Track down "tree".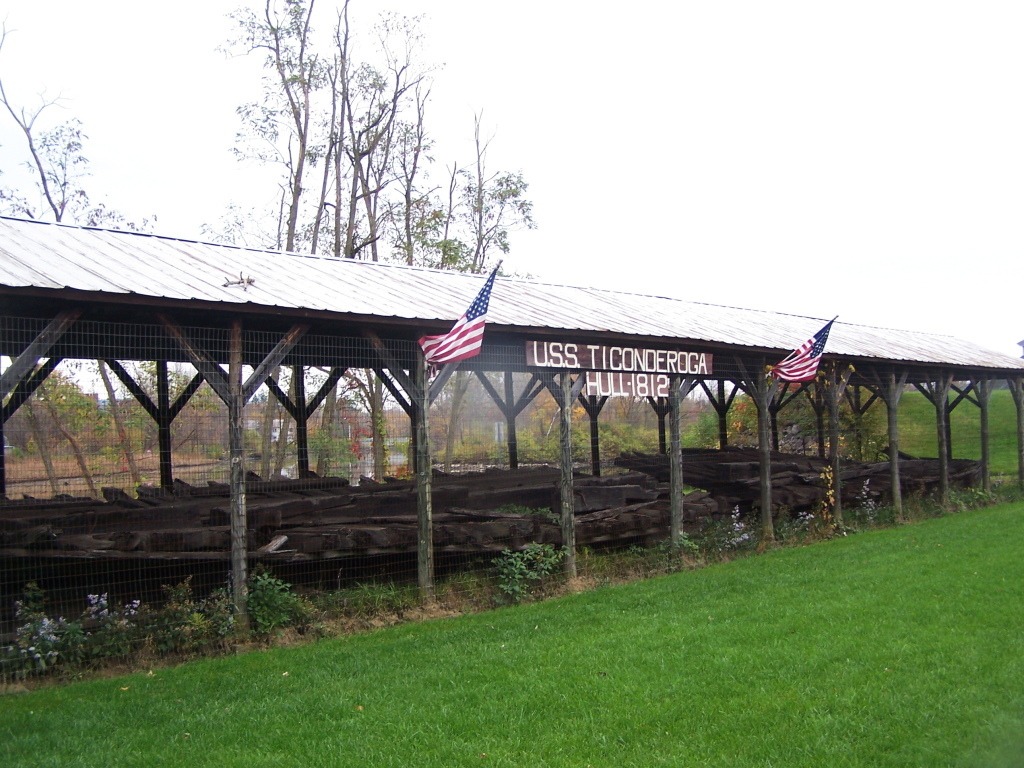
Tracked to (0,365,104,466).
